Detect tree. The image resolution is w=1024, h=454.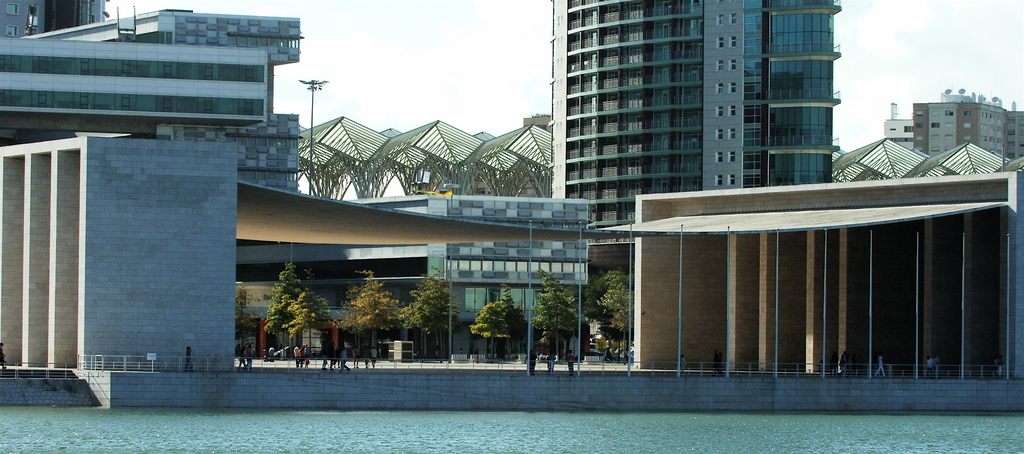
399,262,462,362.
